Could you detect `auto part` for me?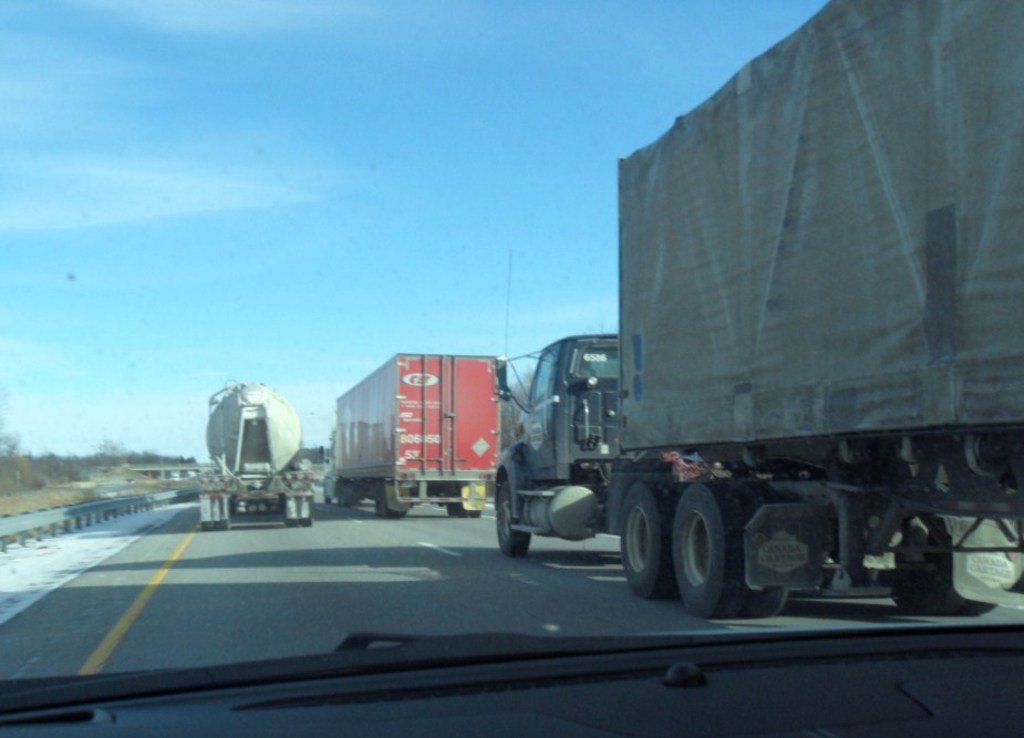
Detection result: 0,667,1023,737.
